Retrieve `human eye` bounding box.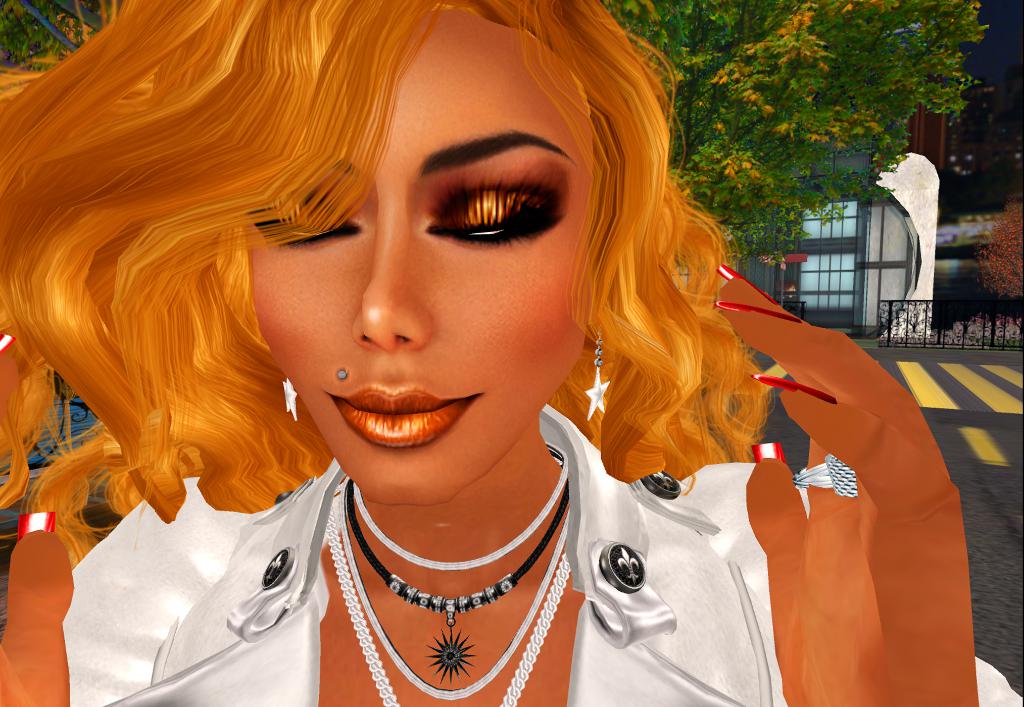
Bounding box: Rect(413, 164, 575, 254).
